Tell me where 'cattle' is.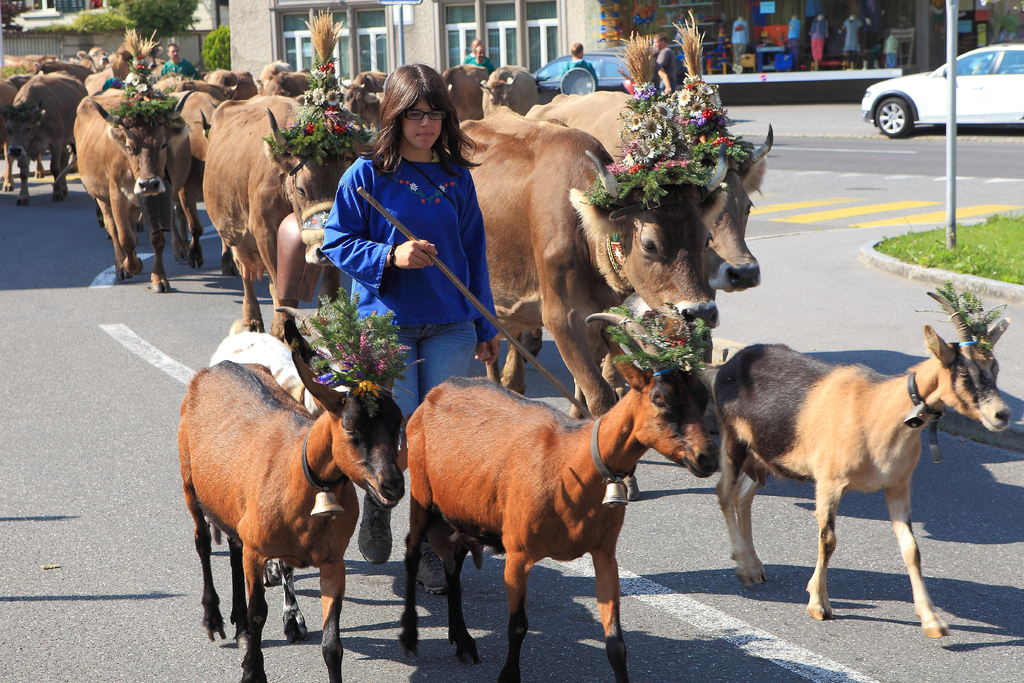
'cattle' is at 716/292/1013/638.
